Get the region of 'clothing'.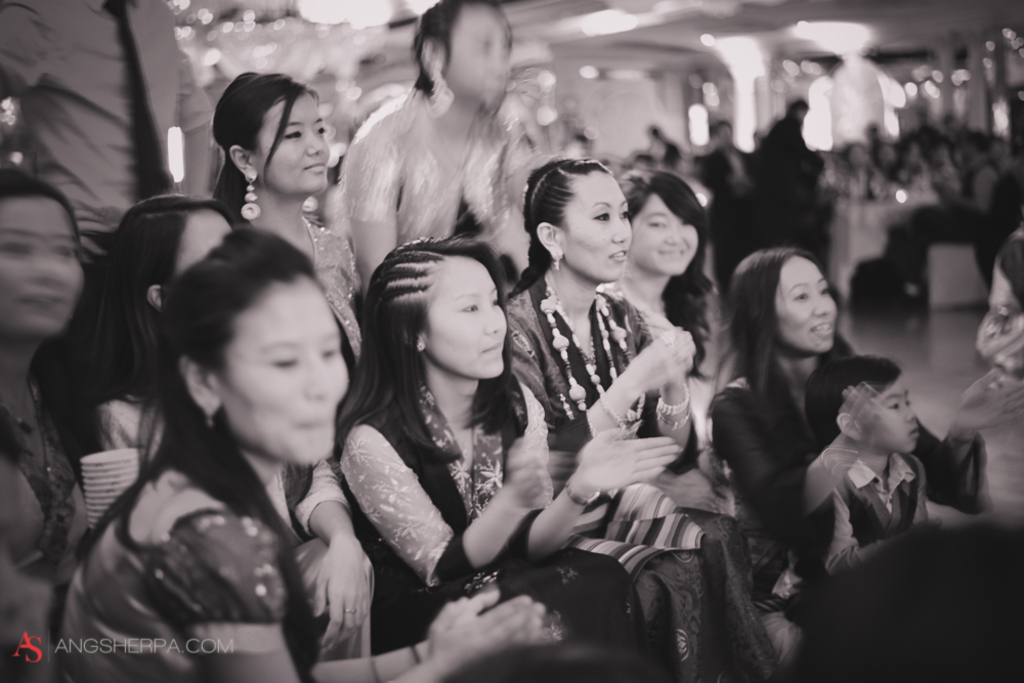
714,298,892,580.
